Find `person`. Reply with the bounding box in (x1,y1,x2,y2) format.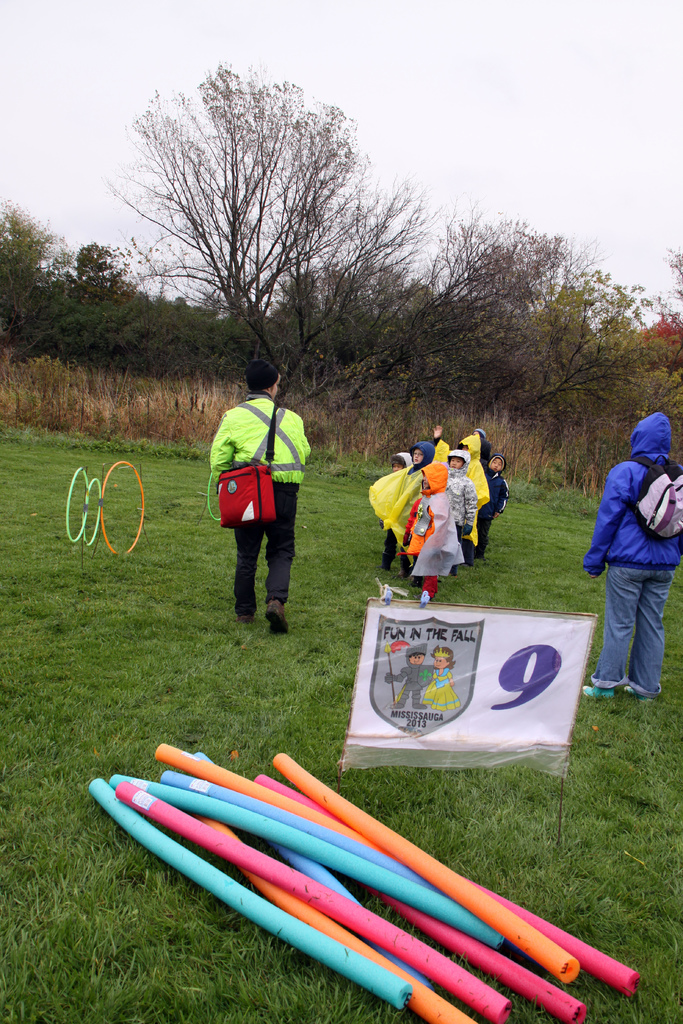
(479,451,505,560).
